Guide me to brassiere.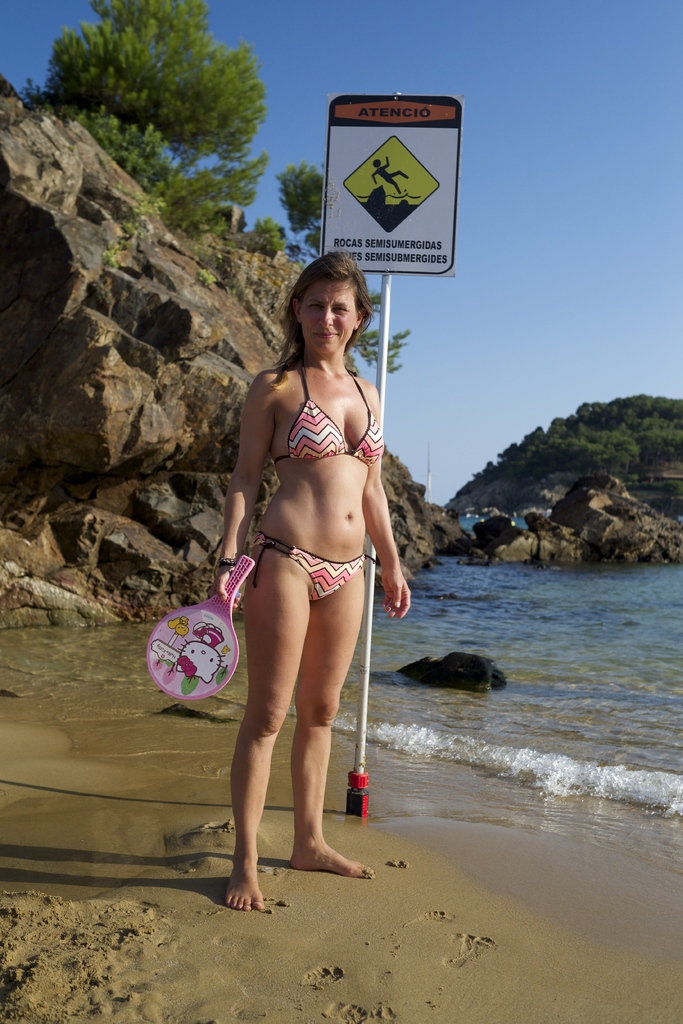
Guidance: <region>268, 387, 363, 475</region>.
